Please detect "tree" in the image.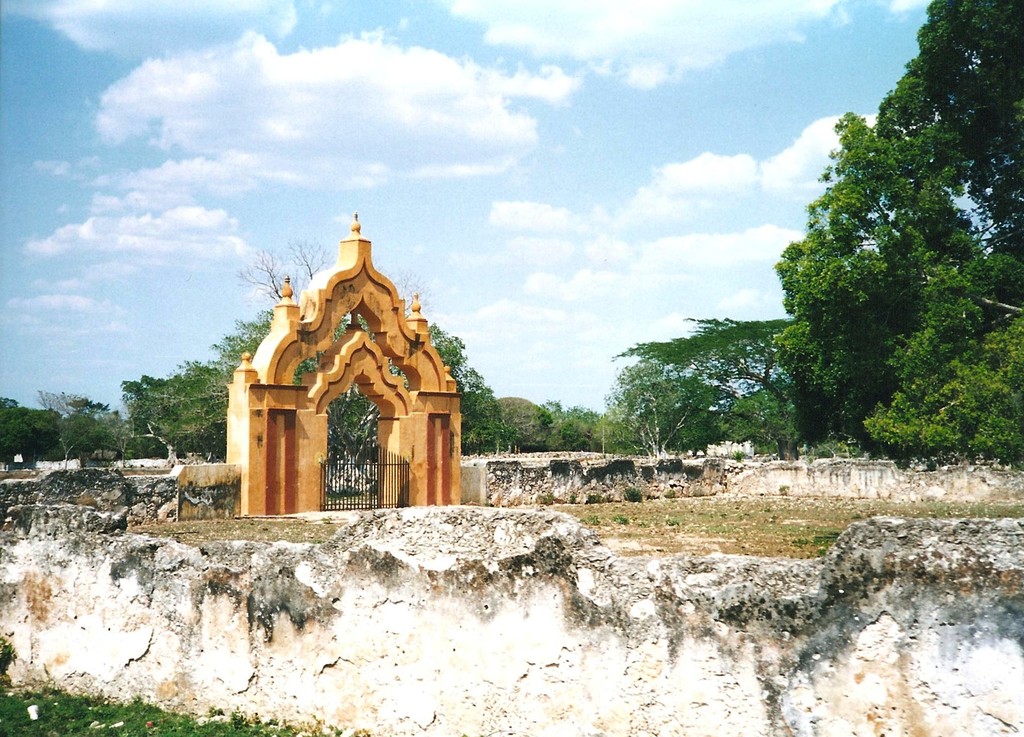
716/84/993/507.
